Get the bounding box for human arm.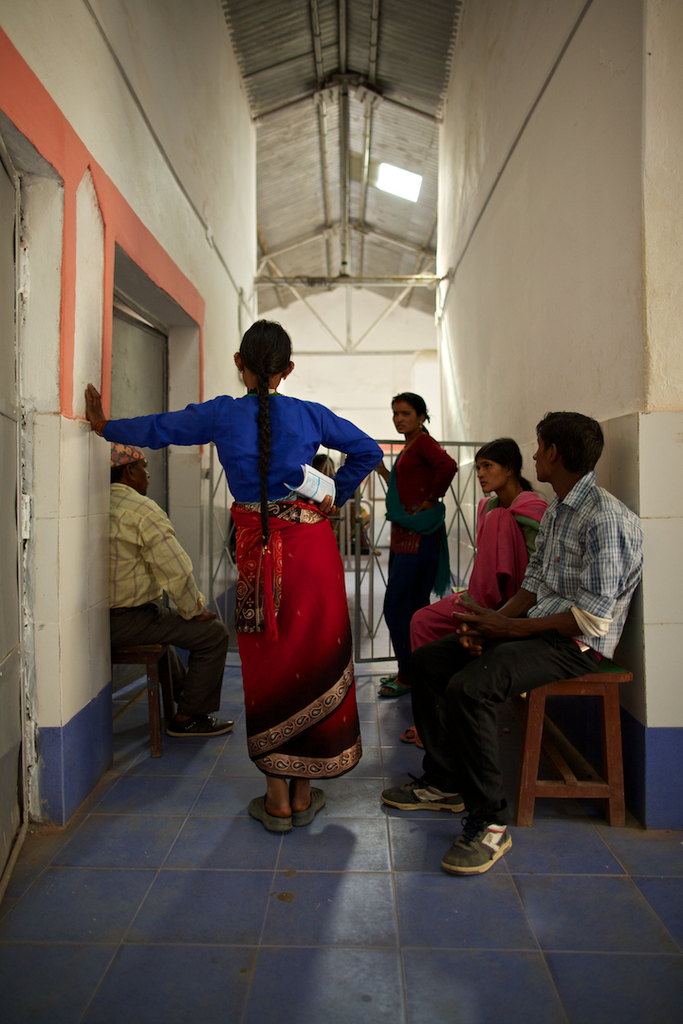
region(77, 364, 236, 473).
